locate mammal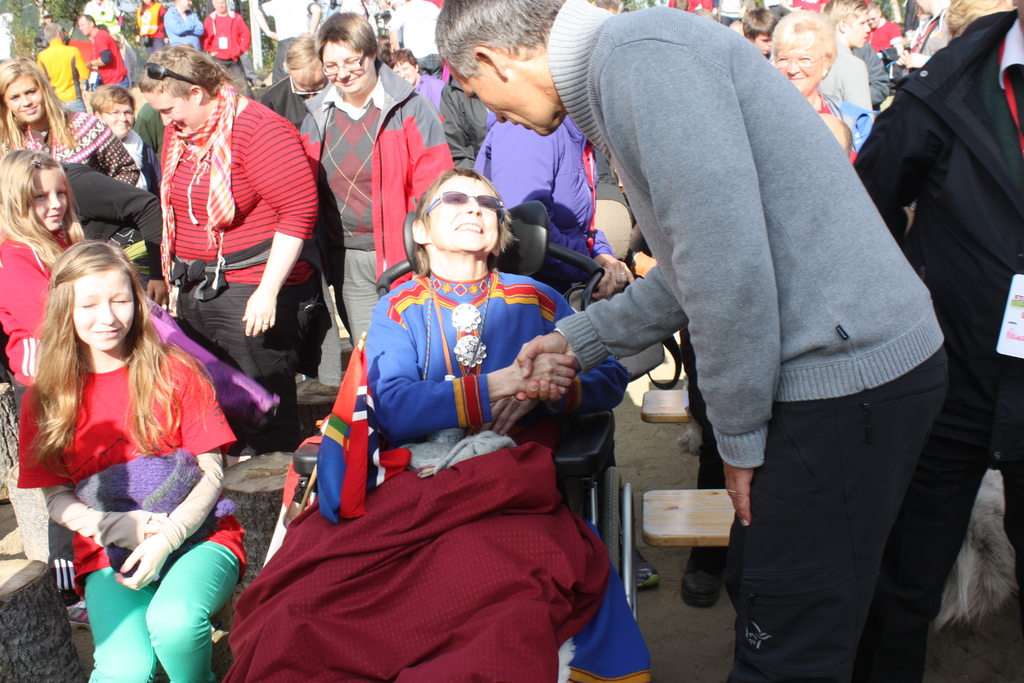
rect(12, 217, 241, 597)
